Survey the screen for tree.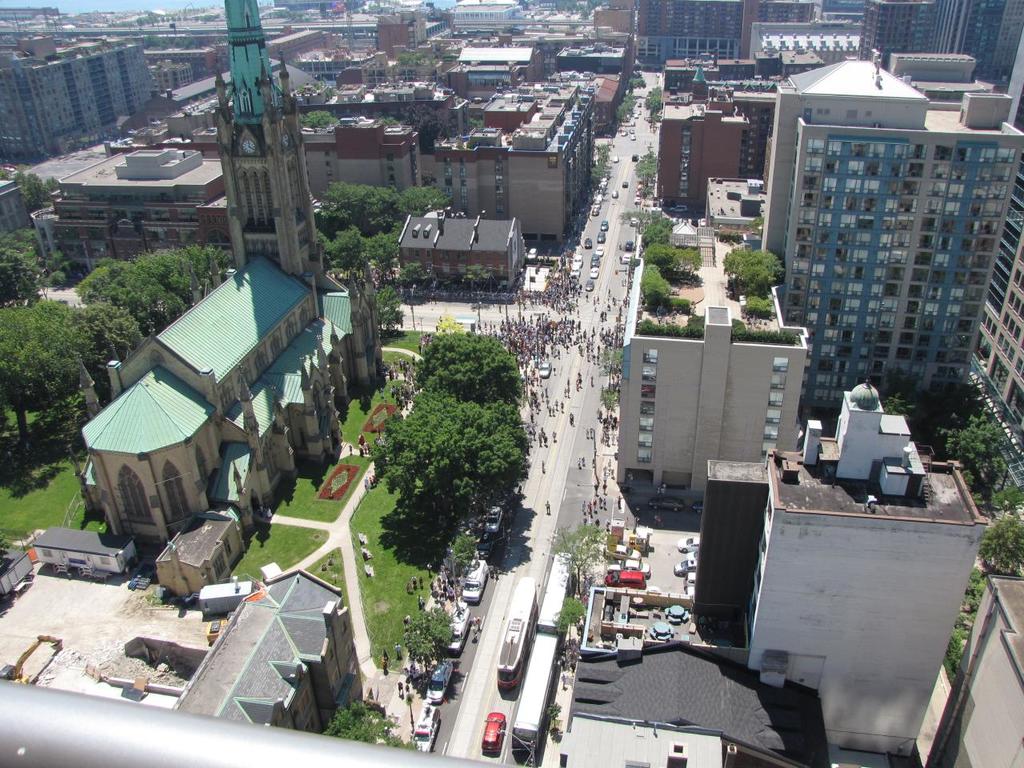
Survey found: bbox=[0, 165, 62, 215].
